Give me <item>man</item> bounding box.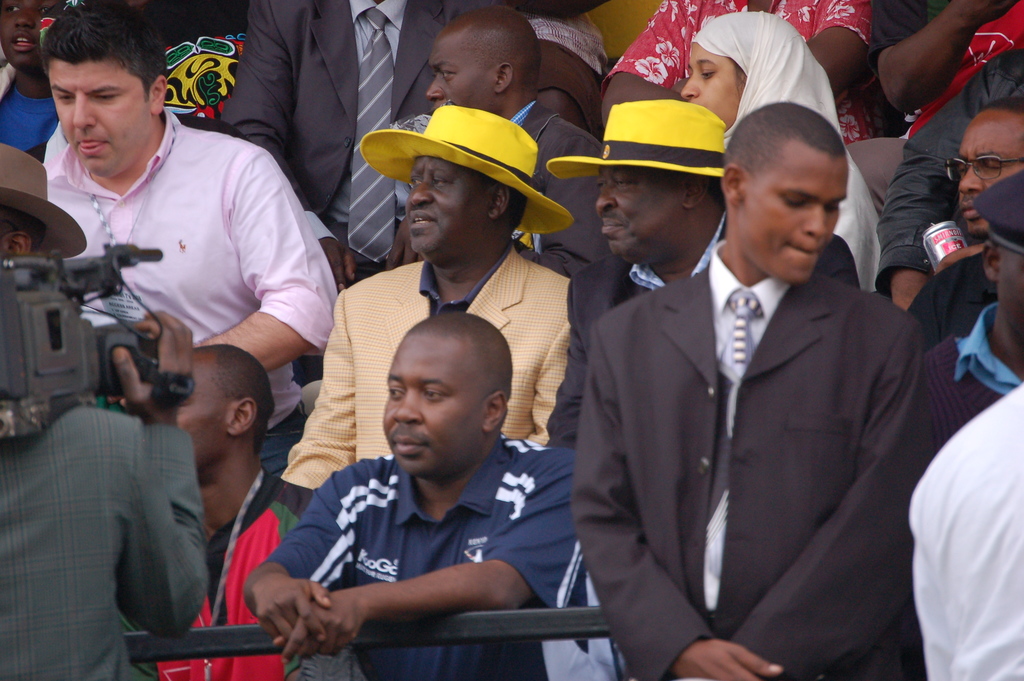
bbox=(221, 0, 507, 293).
